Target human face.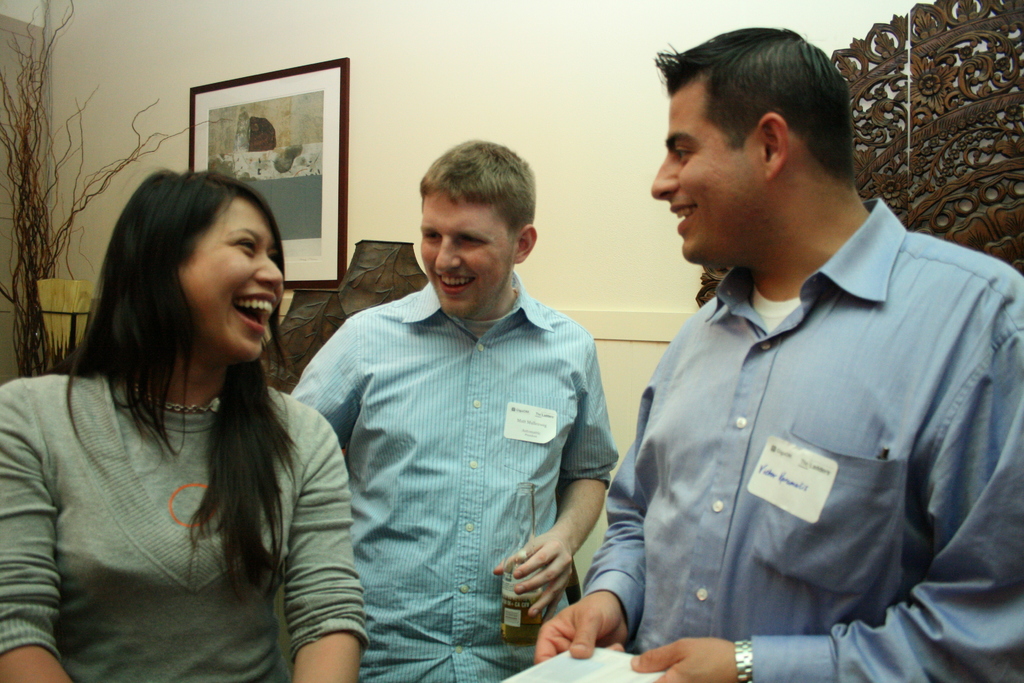
Target region: <region>644, 101, 755, 265</region>.
